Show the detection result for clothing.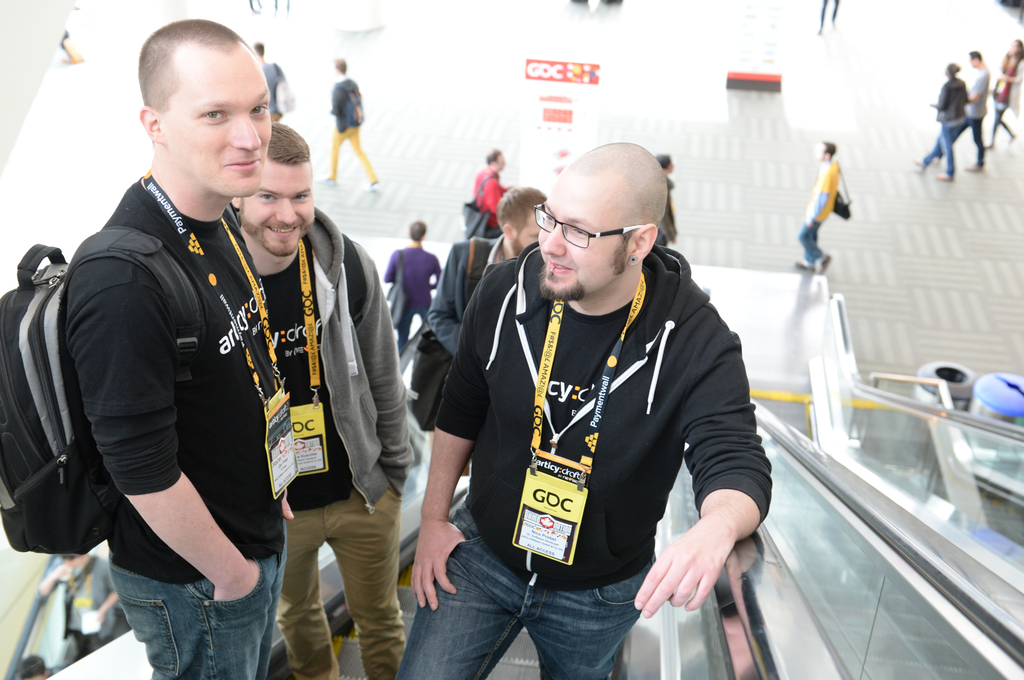
x1=1002 y1=49 x2=1019 y2=78.
